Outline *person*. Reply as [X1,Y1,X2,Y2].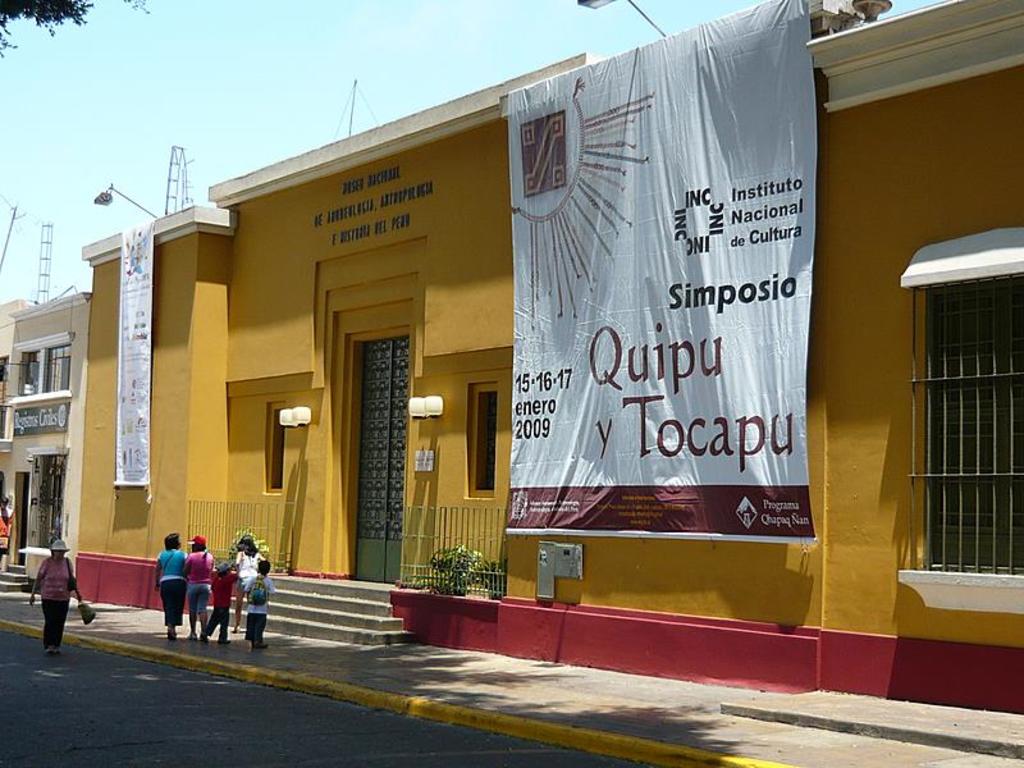
[246,558,278,652].
